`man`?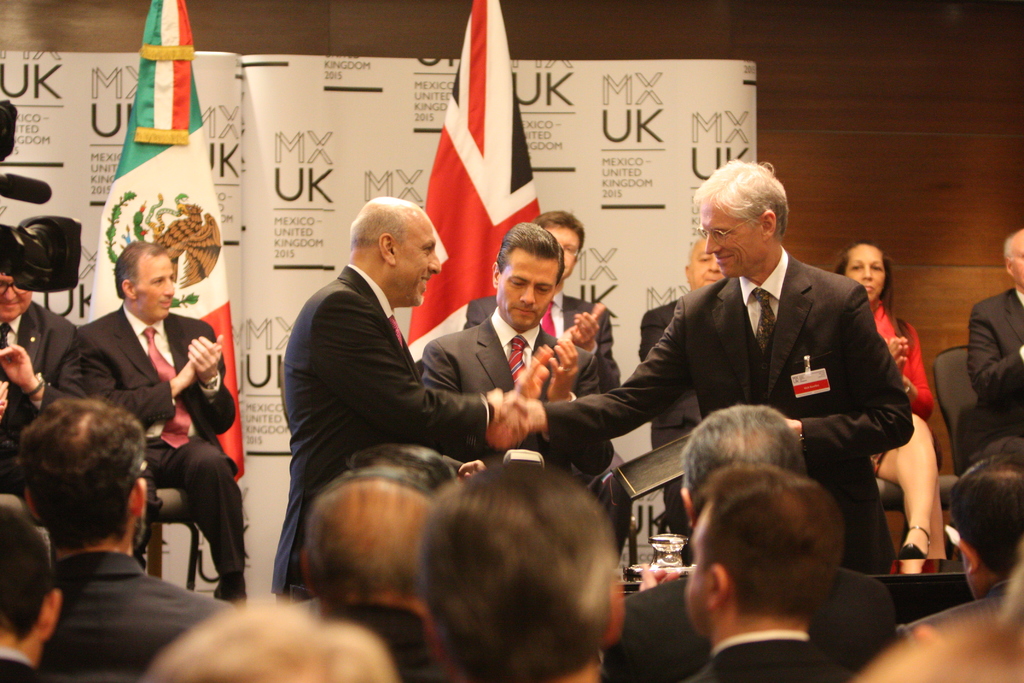
select_region(610, 402, 893, 682)
